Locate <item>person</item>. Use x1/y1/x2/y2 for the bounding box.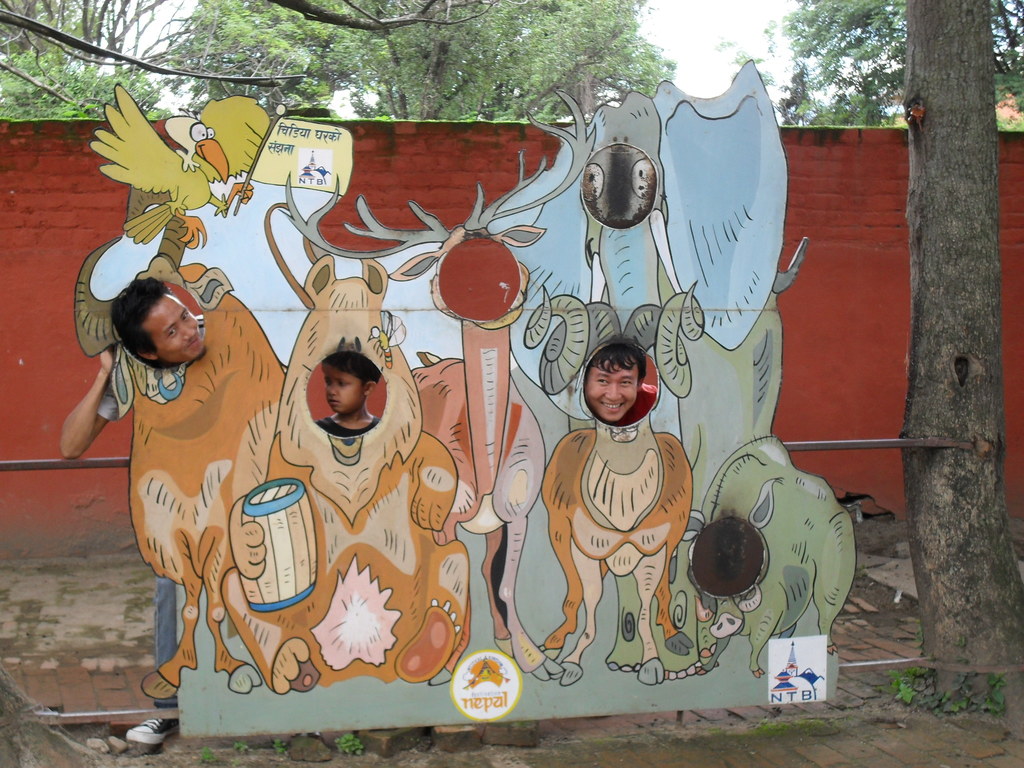
582/345/651/418.
